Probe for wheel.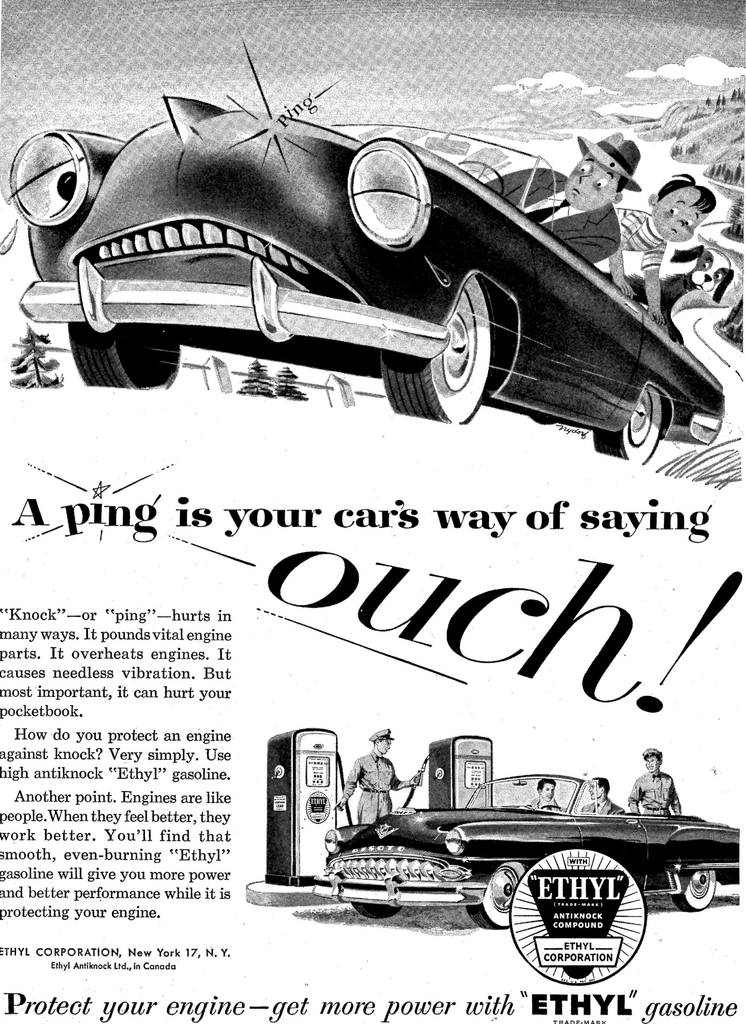
Probe result: left=591, top=385, right=667, bottom=466.
